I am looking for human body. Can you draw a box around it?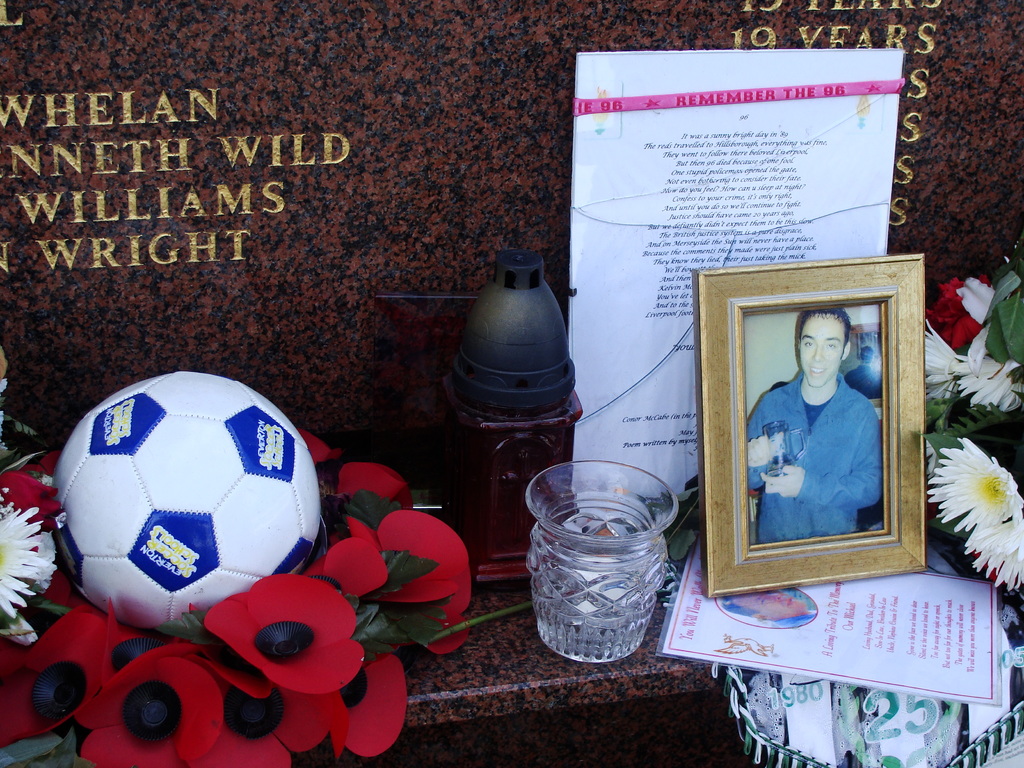
Sure, the bounding box is rect(739, 323, 897, 544).
